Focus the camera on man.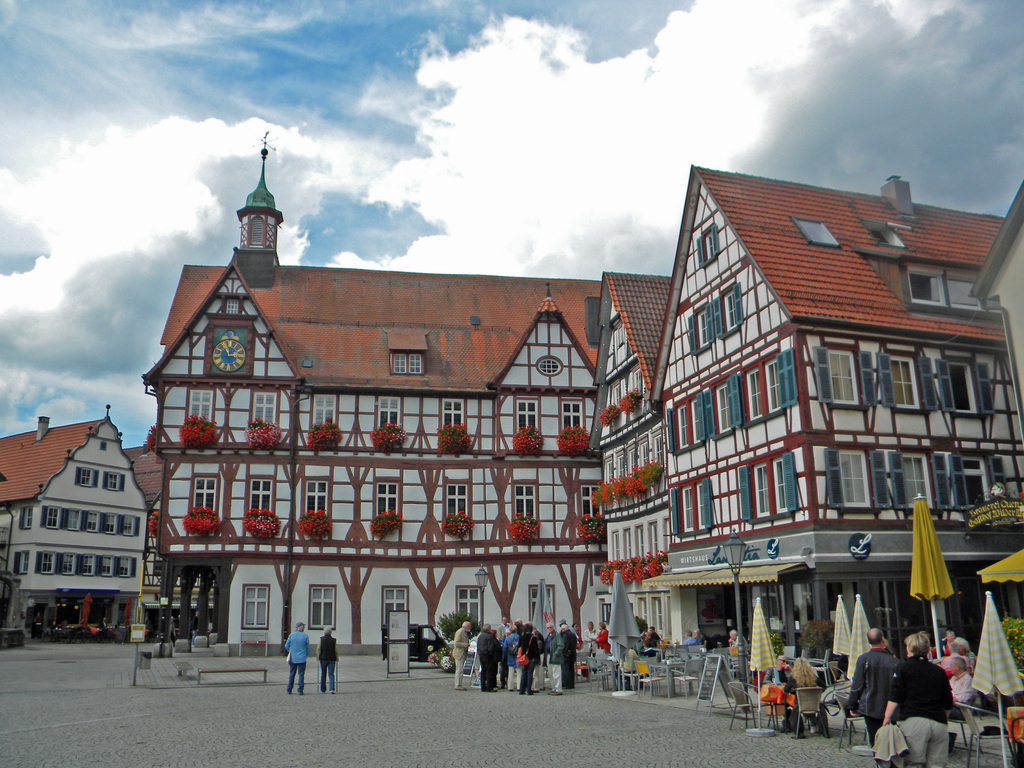
Focus region: Rect(942, 631, 977, 666).
